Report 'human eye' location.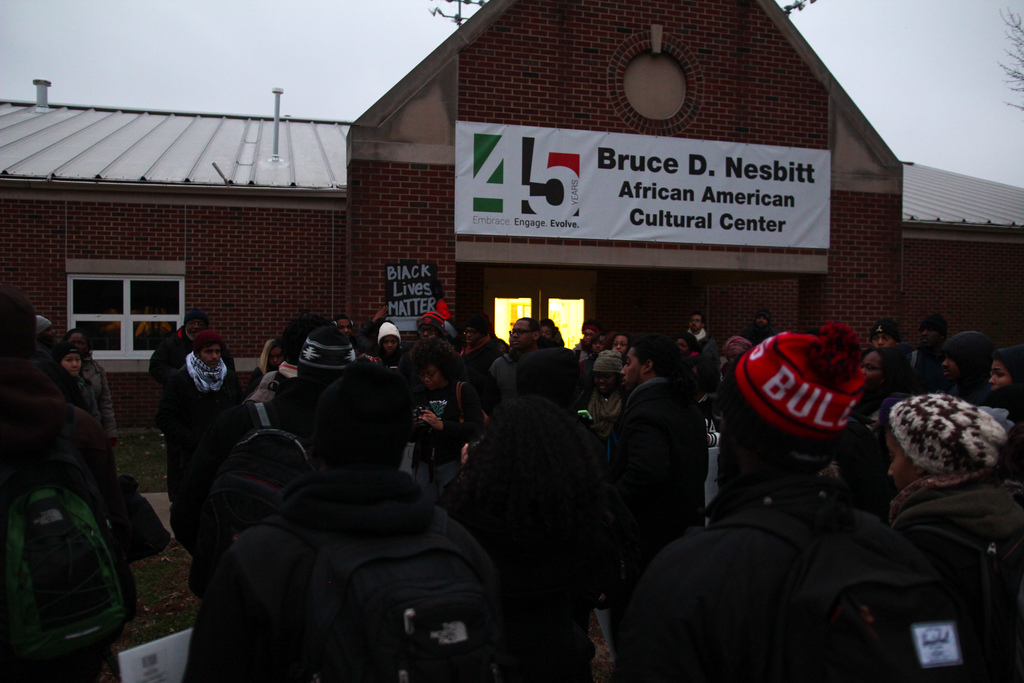
Report: <region>428, 371, 435, 377</region>.
